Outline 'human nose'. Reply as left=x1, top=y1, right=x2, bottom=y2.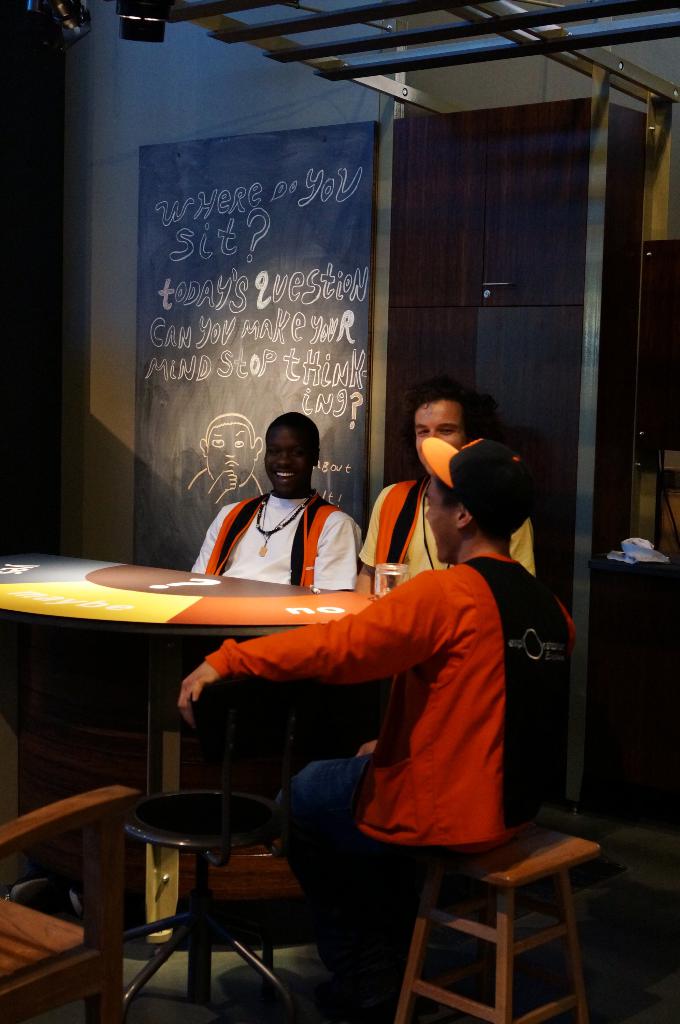
left=426, top=429, right=435, bottom=433.
